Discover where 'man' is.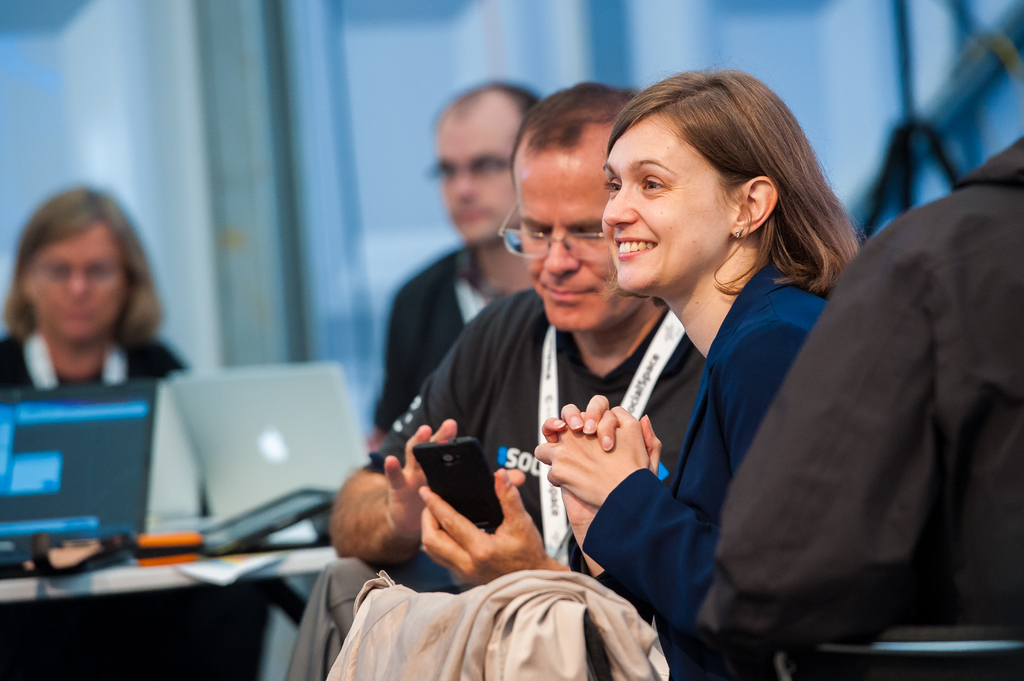
Discovered at (715, 121, 1023, 659).
